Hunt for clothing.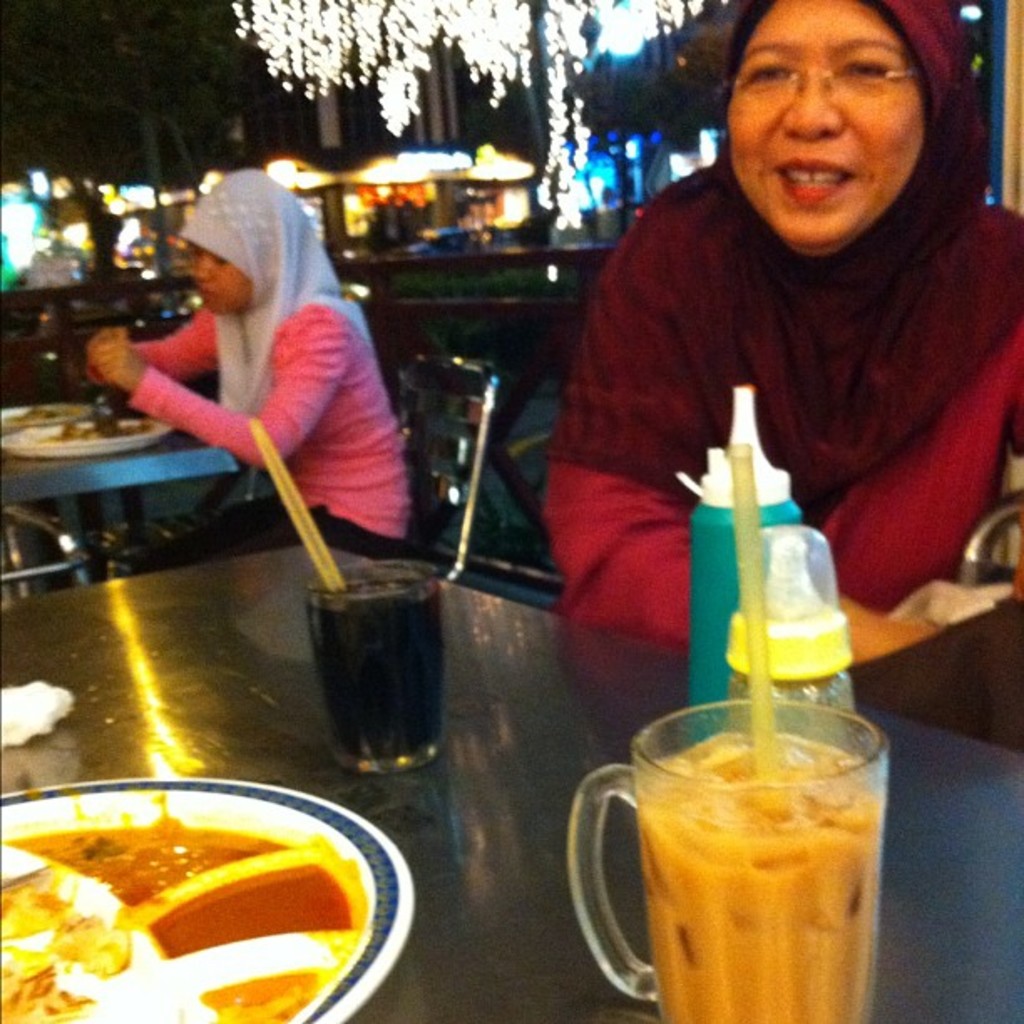
Hunted down at <region>549, 44, 1023, 648</region>.
